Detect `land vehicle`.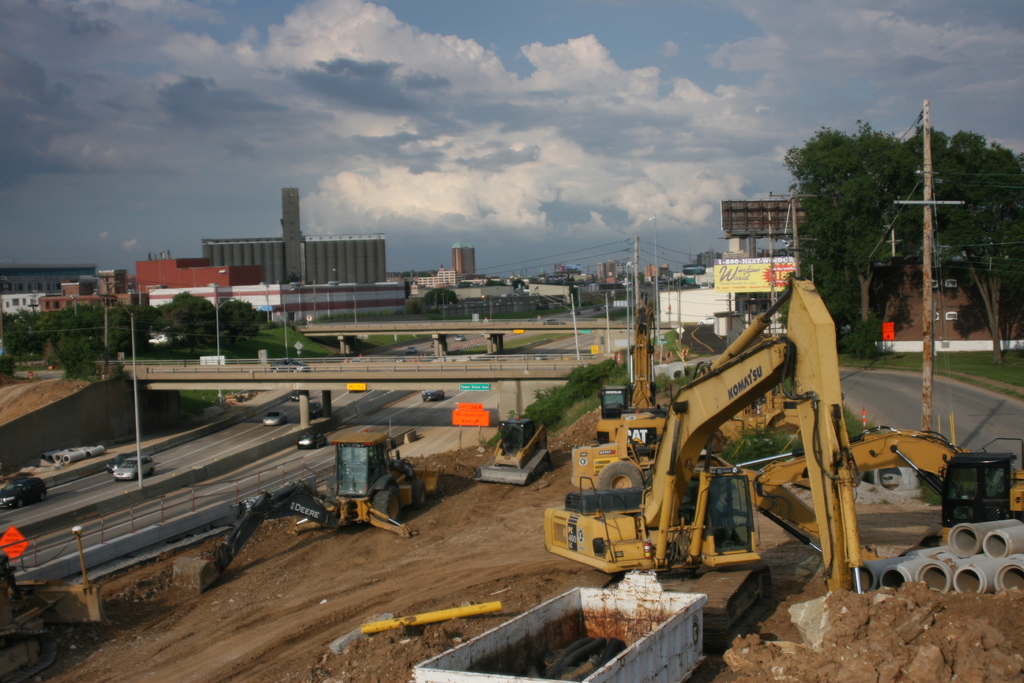
Detected at 419,387,448,402.
